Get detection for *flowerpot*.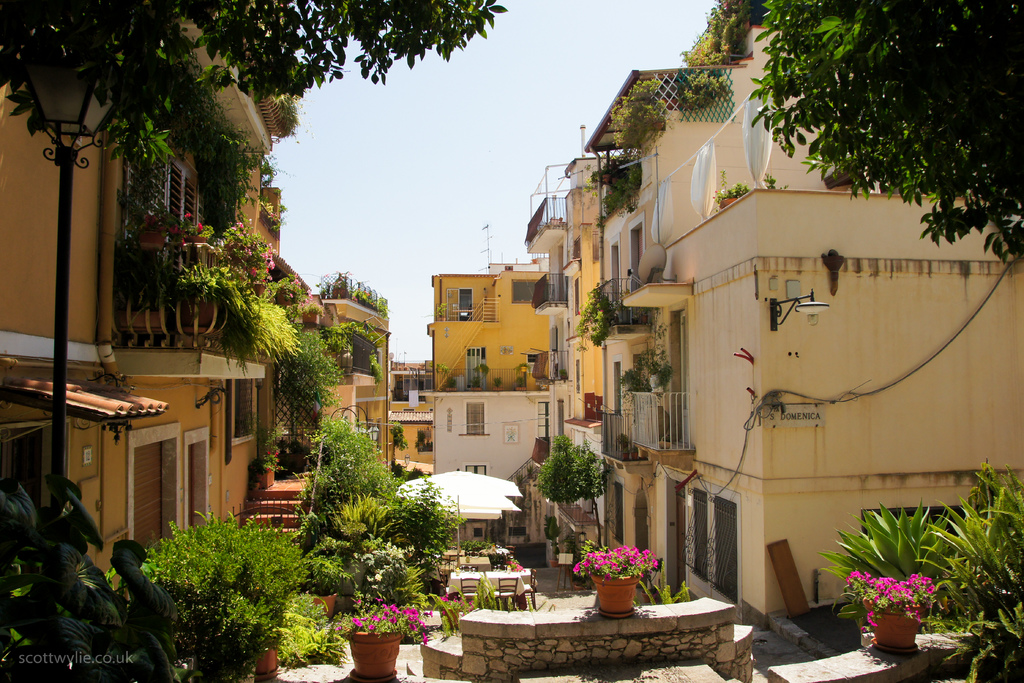
Detection: (871, 607, 925, 648).
